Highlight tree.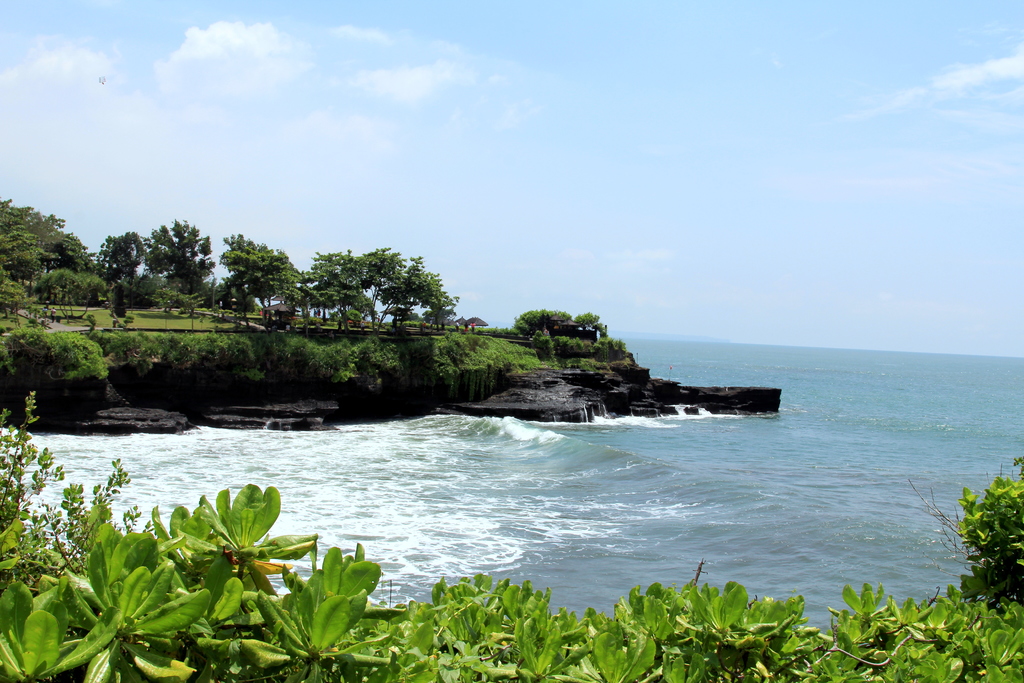
Highlighted region: bbox=[572, 311, 603, 336].
